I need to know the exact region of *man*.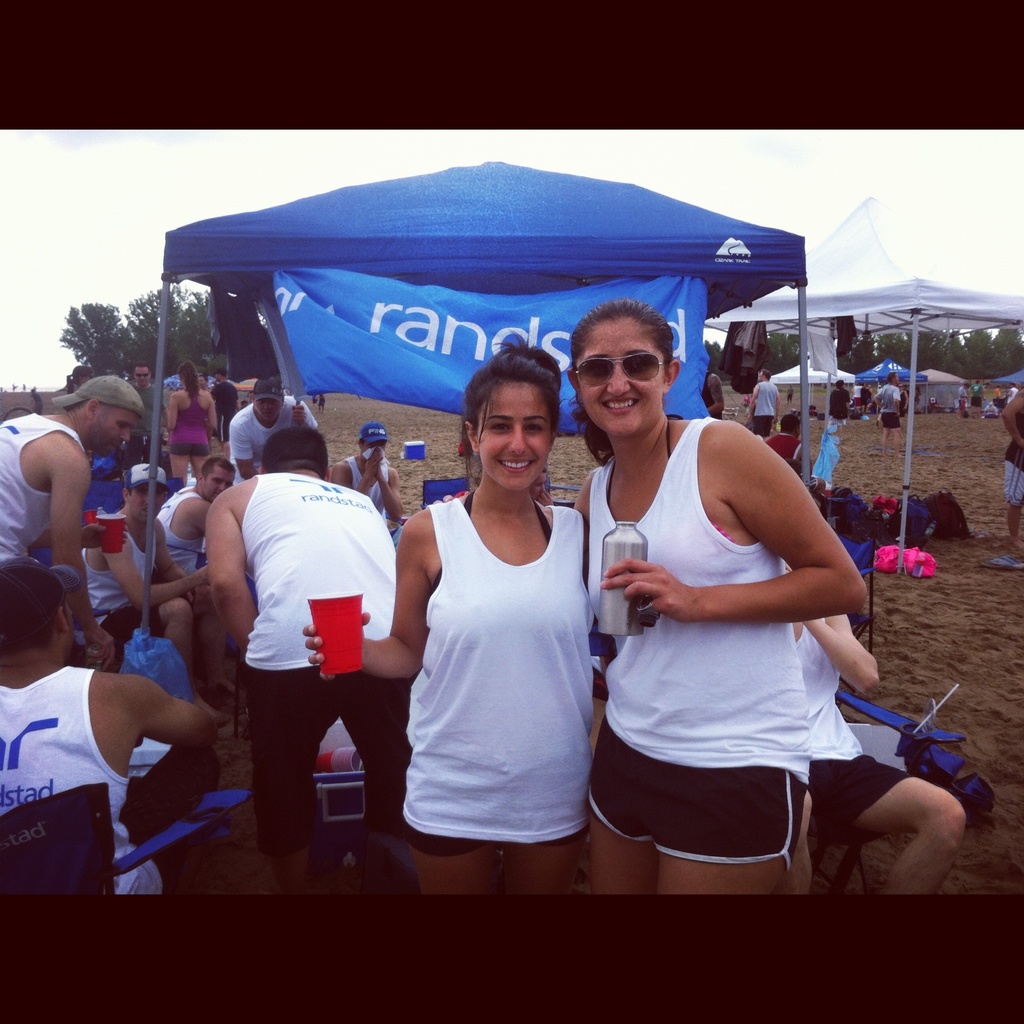
Region: 212/367/246/440.
